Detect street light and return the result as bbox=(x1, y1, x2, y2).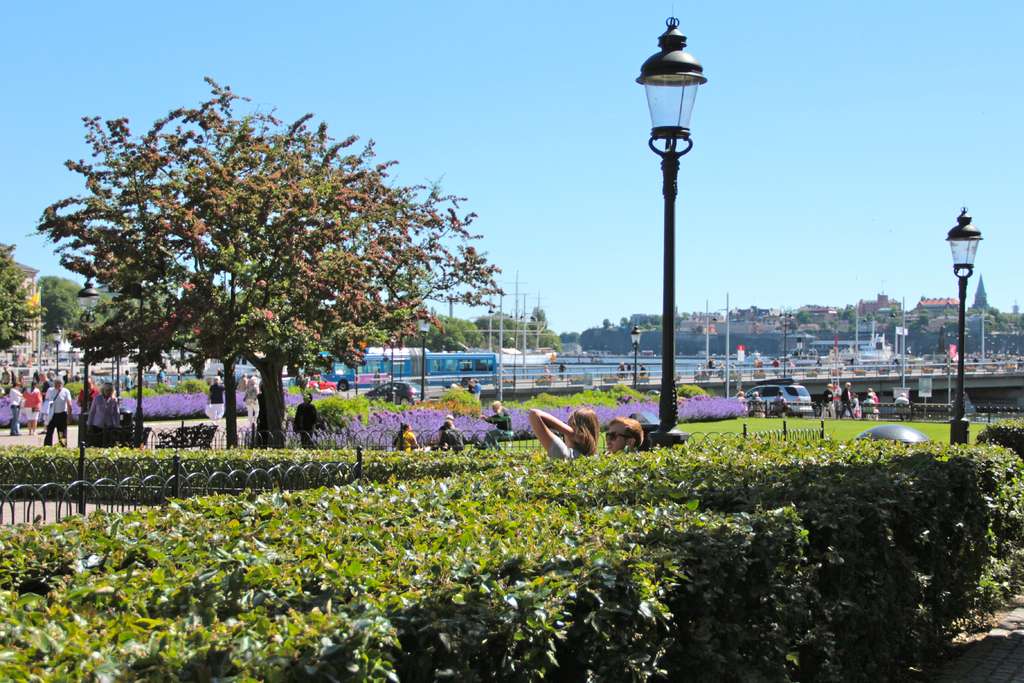
bbox=(979, 306, 991, 358).
